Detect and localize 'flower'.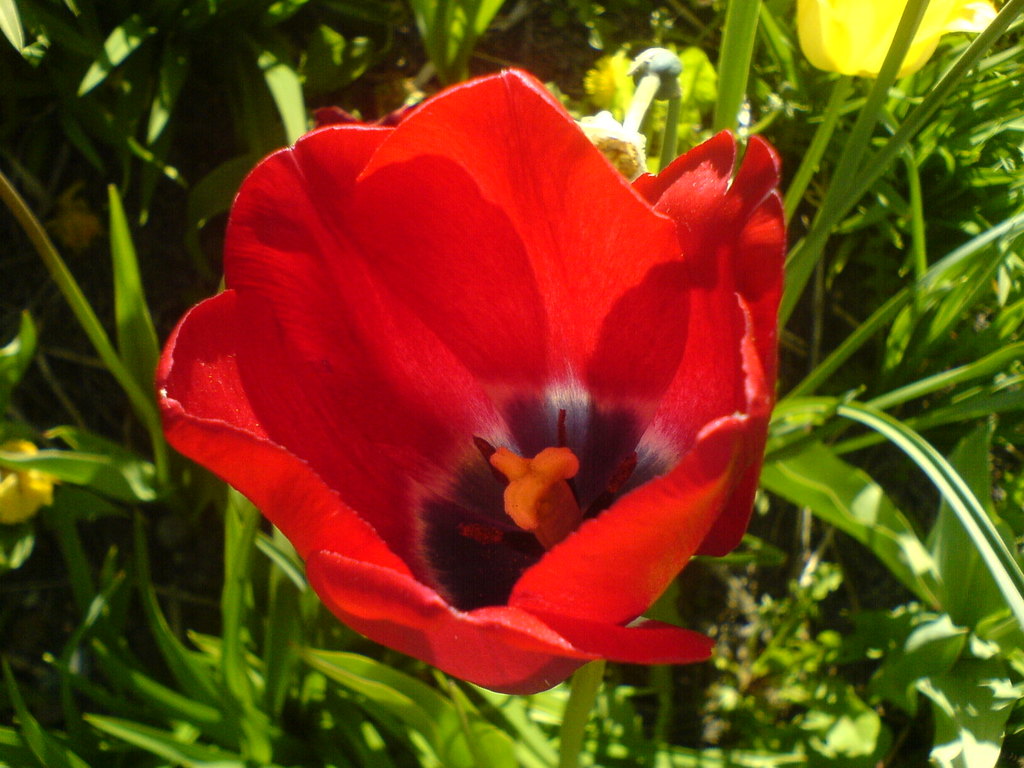
Localized at detection(149, 77, 772, 694).
